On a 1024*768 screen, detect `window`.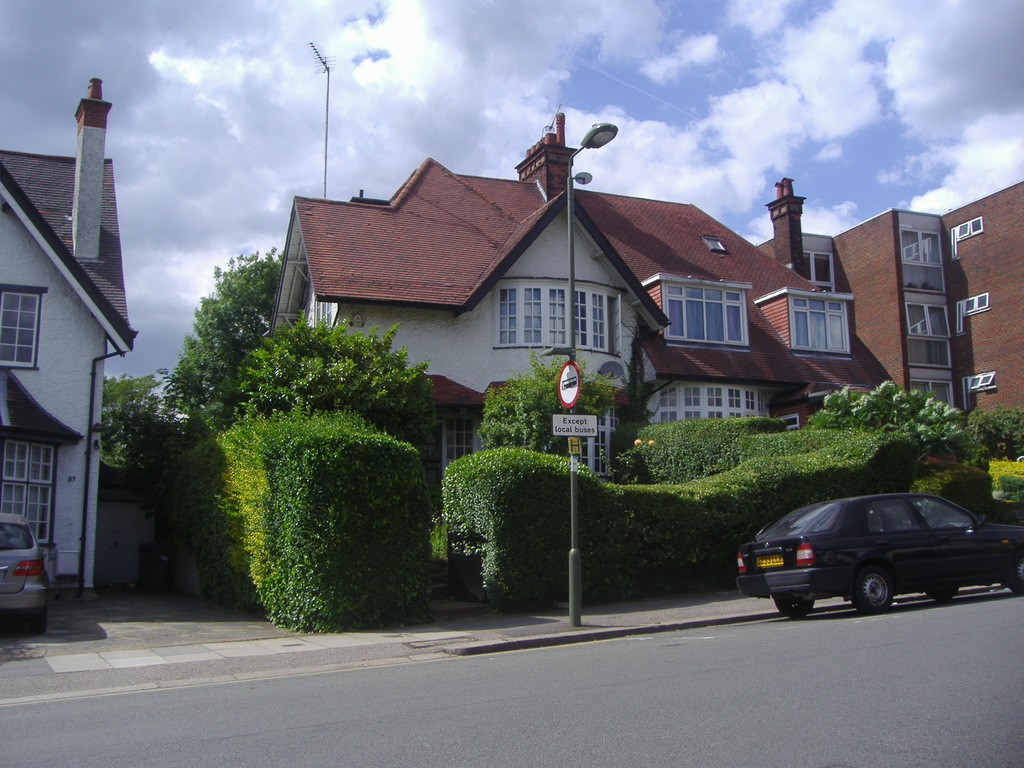
[0,282,51,367].
